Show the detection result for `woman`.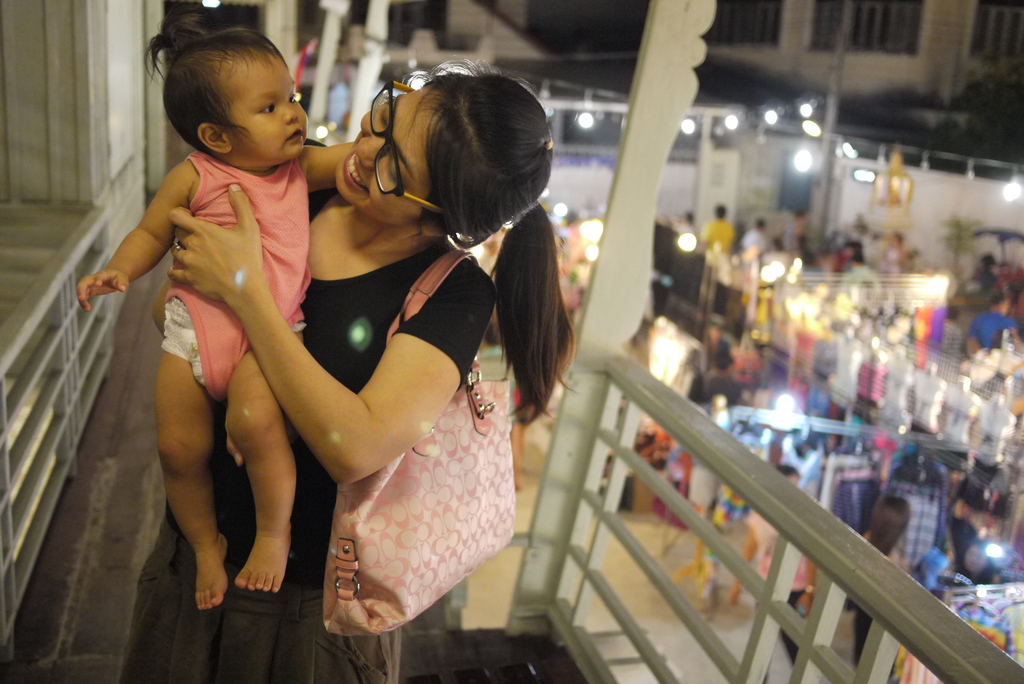
846,493,915,676.
